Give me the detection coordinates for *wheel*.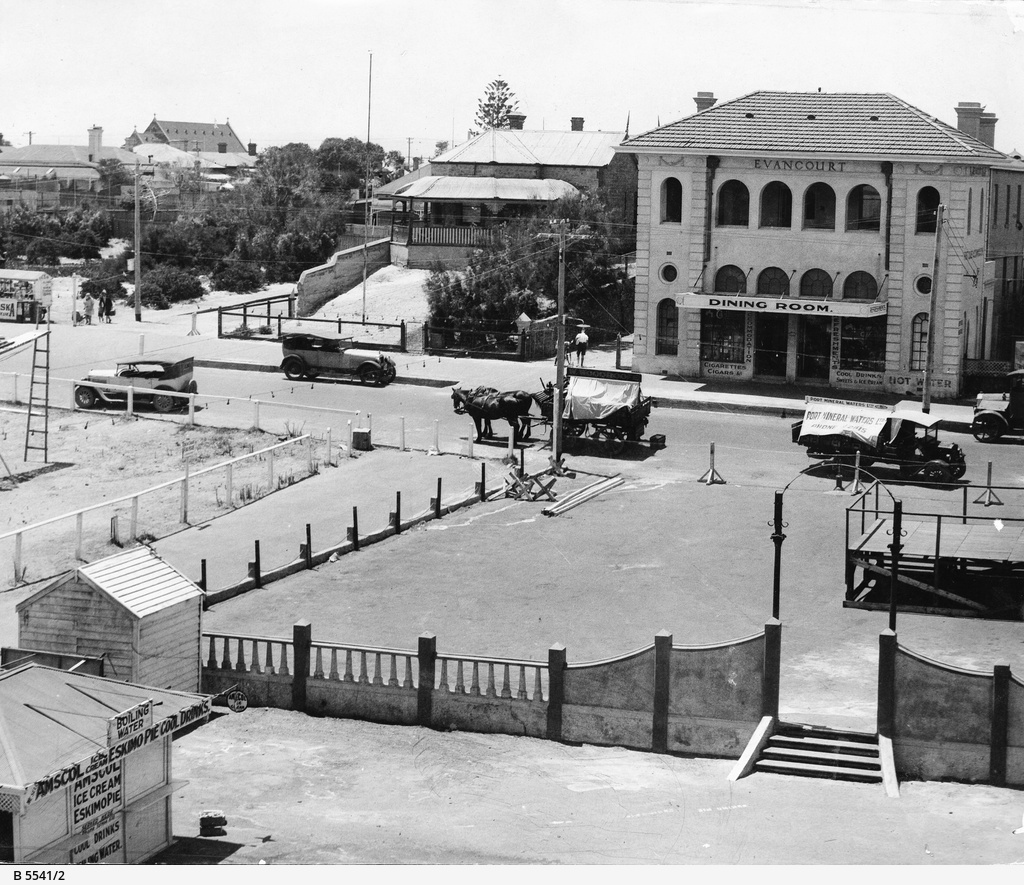
box=[924, 458, 953, 489].
